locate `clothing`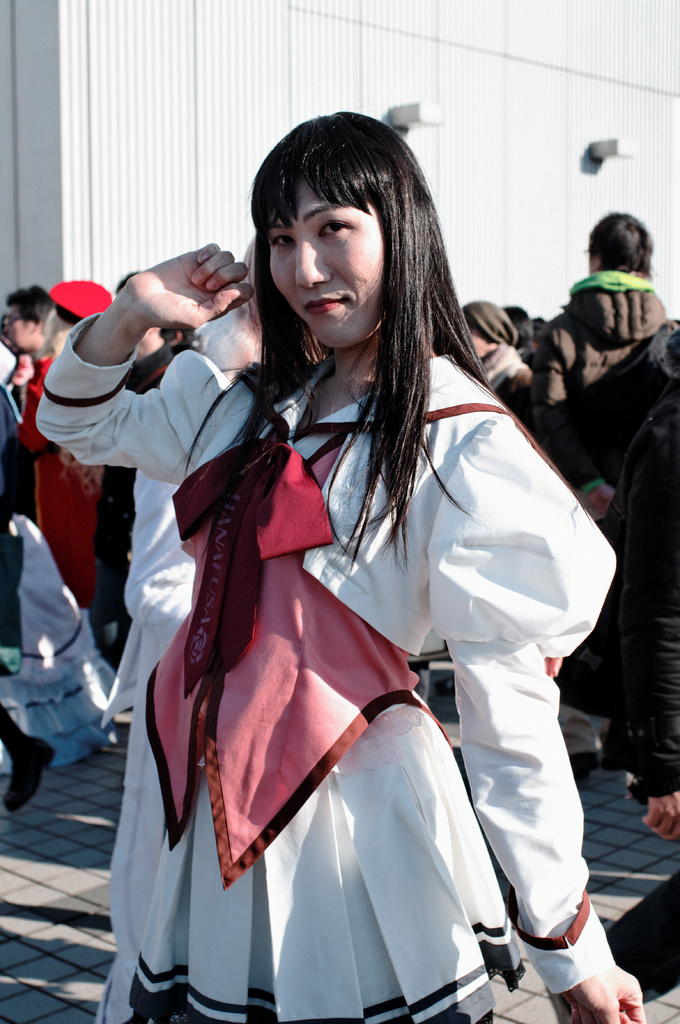
(left=2, top=517, right=130, bottom=774)
